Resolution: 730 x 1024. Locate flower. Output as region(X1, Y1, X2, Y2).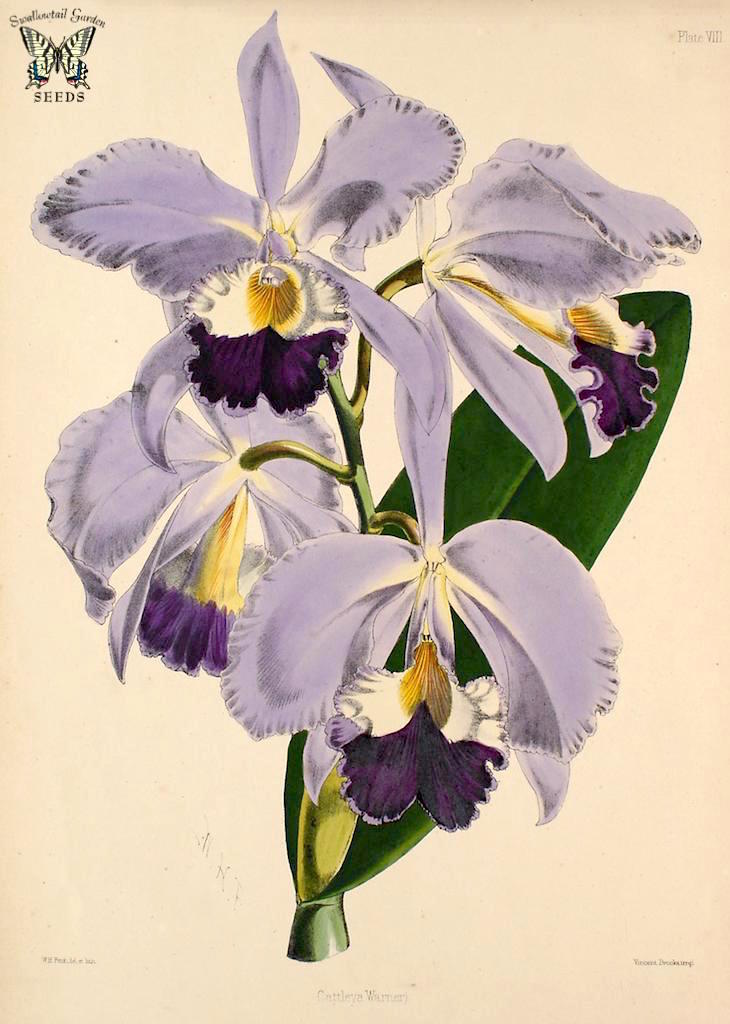
region(229, 469, 617, 862).
